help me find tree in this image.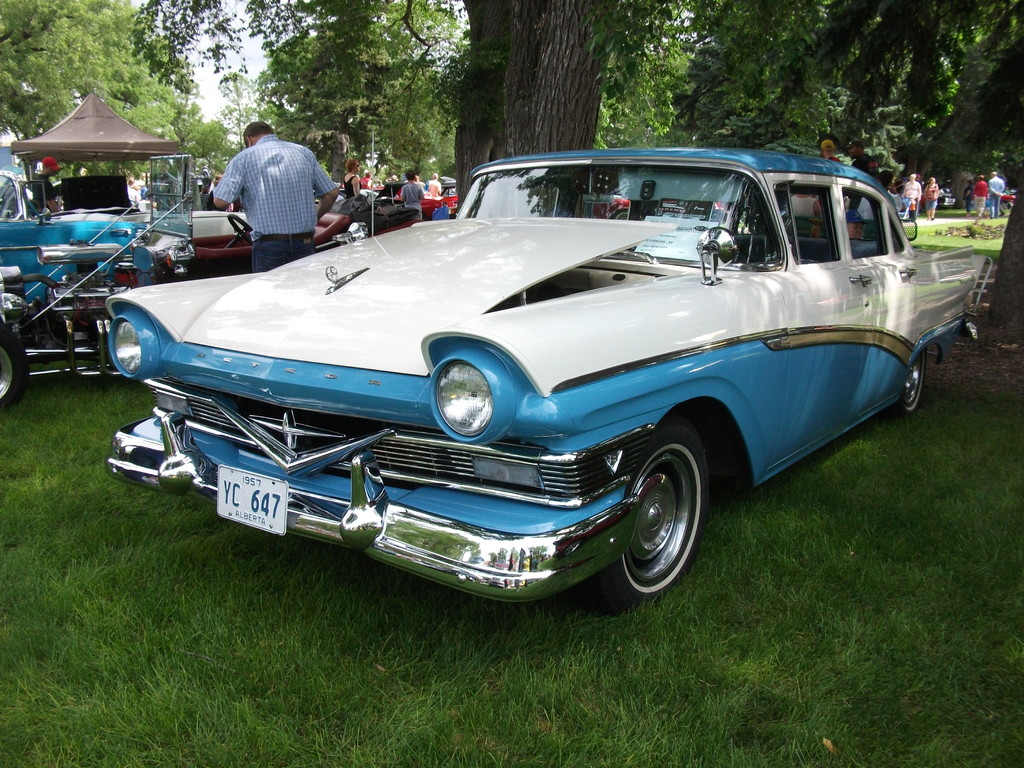
Found it: (155, 99, 238, 187).
